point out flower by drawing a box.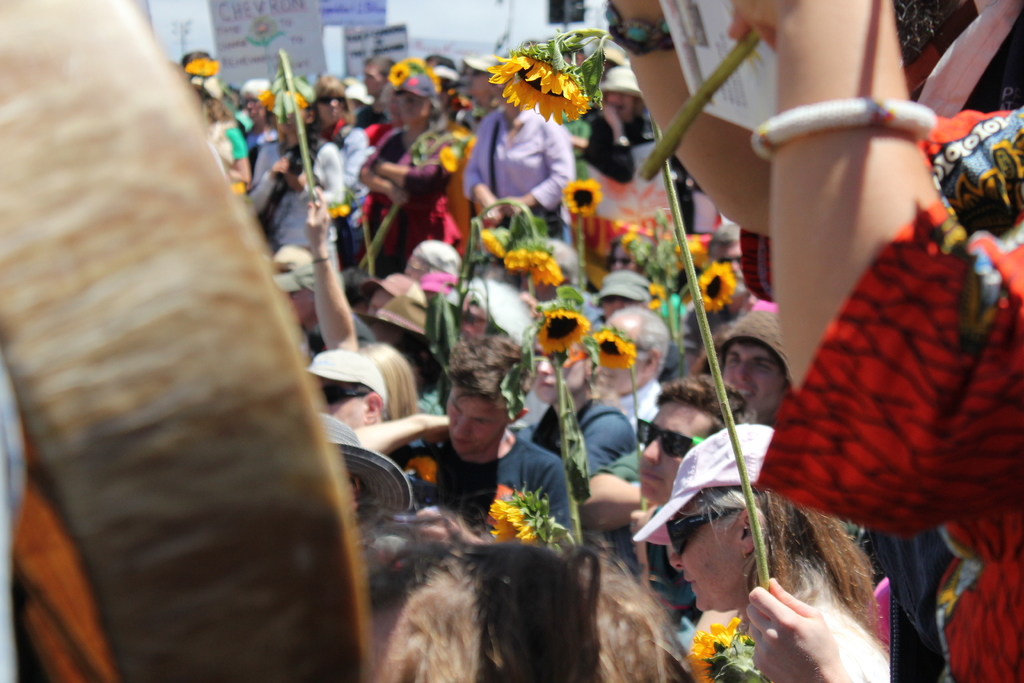
[left=492, top=32, right=605, bottom=113].
